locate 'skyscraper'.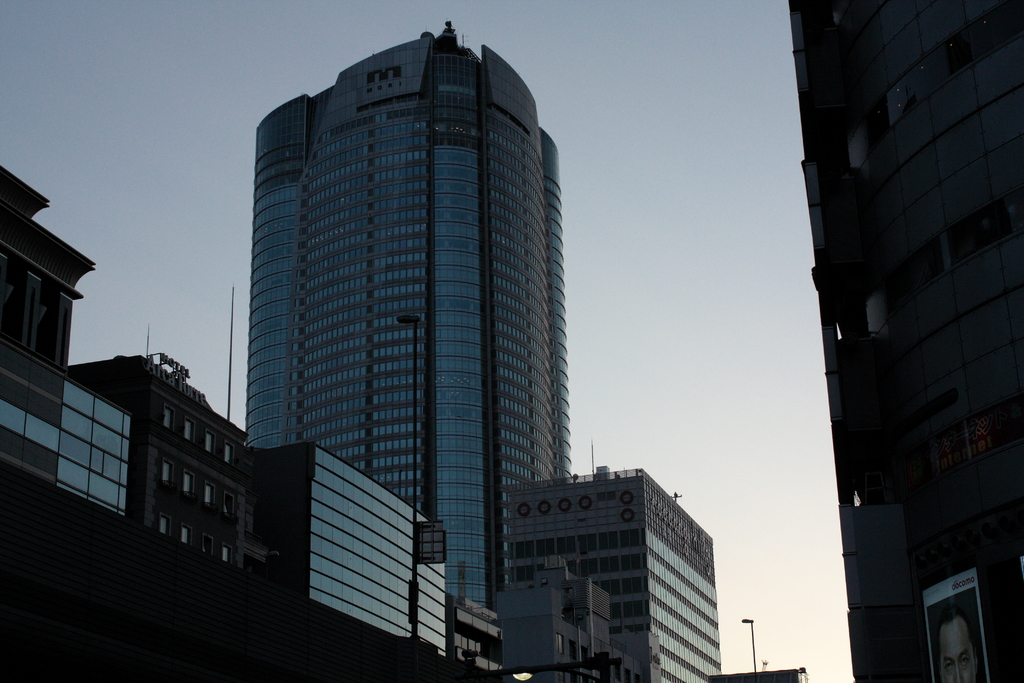
Bounding box: <box>221,0,590,633</box>.
